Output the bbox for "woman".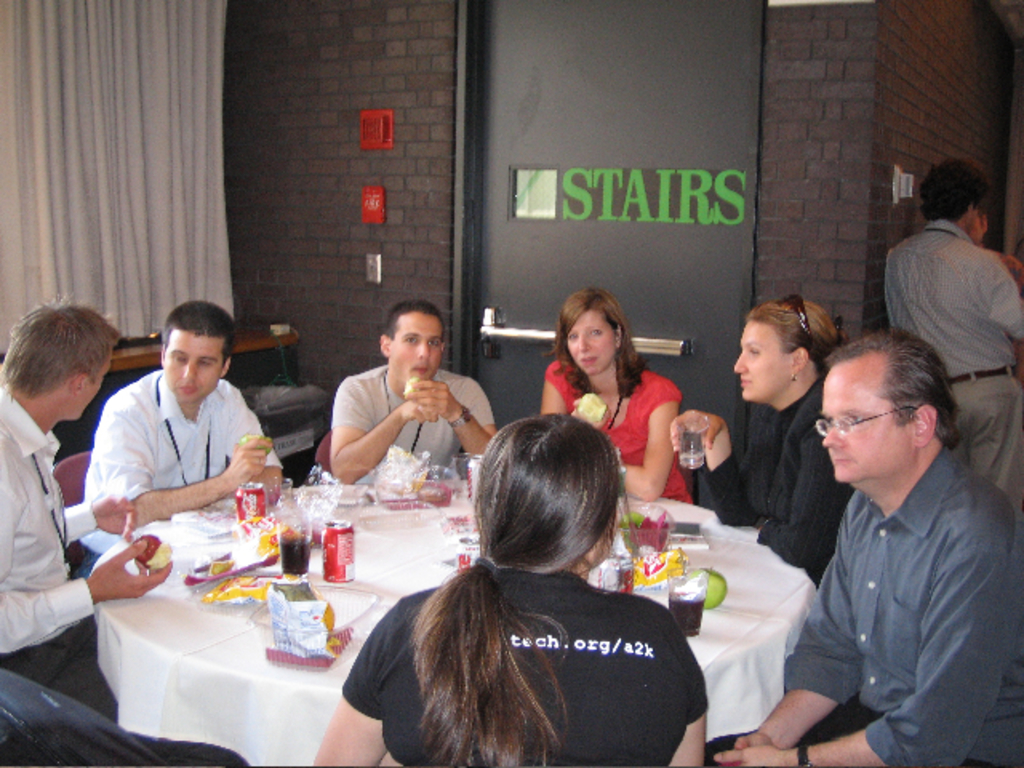
x1=542 y1=288 x2=694 y2=502.
